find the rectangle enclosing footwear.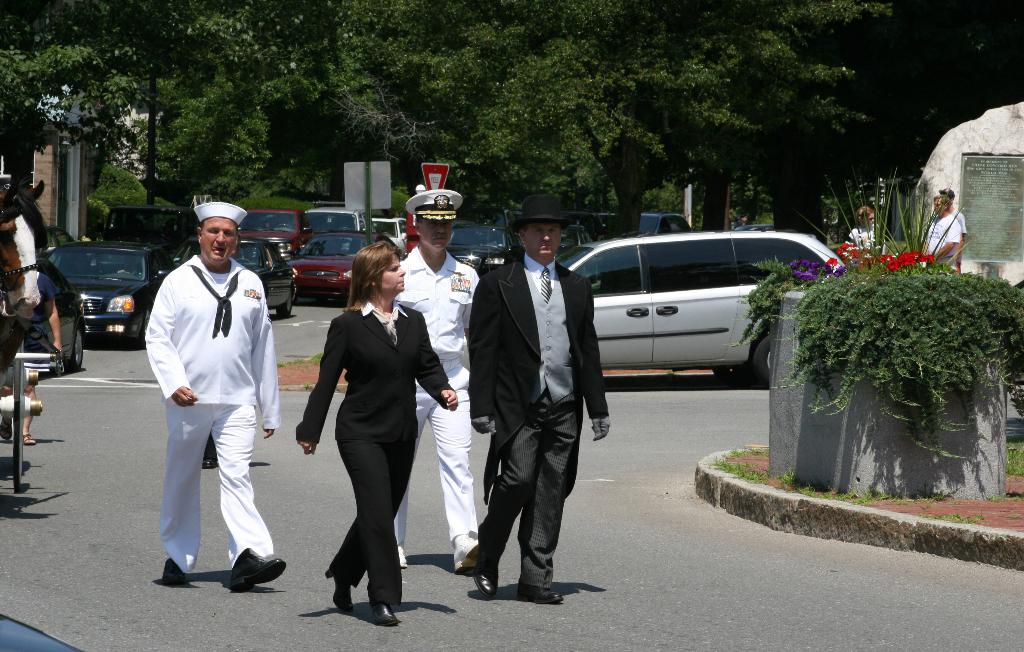
l=0, t=415, r=13, b=441.
